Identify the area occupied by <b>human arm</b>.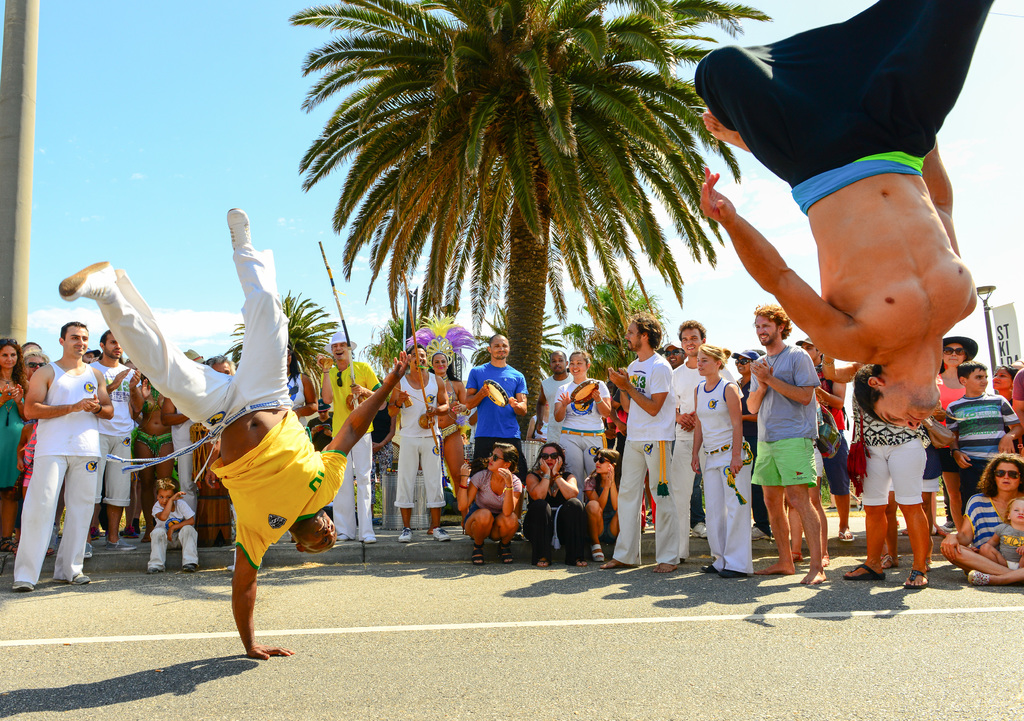
Area: 611/462/616/508.
